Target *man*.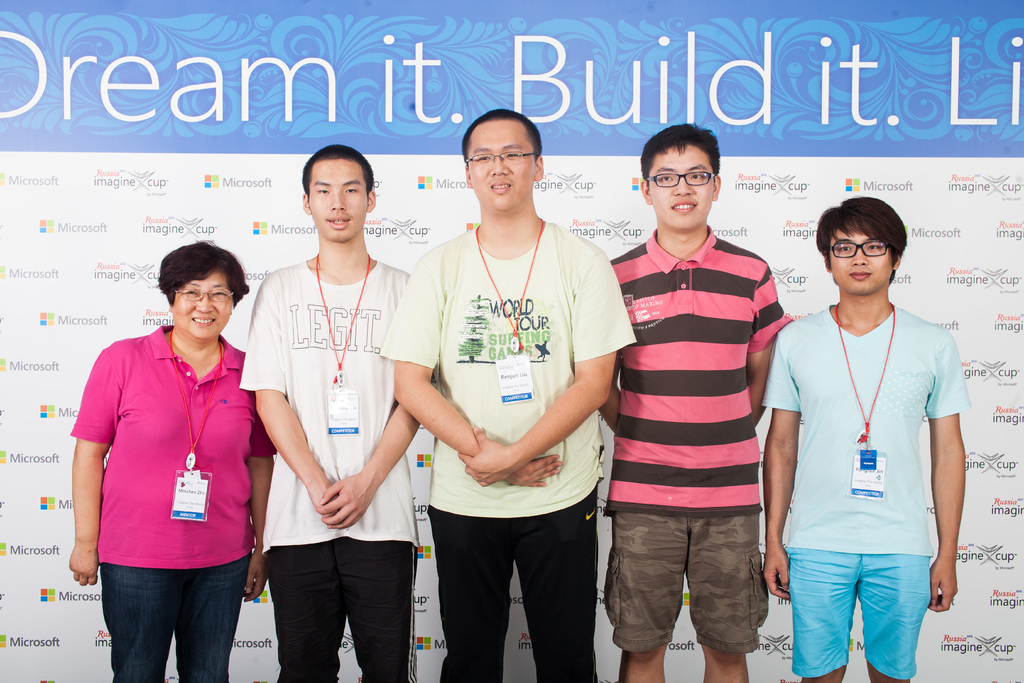
Target region: [left=241, top=142, right=414, bottom=682].
